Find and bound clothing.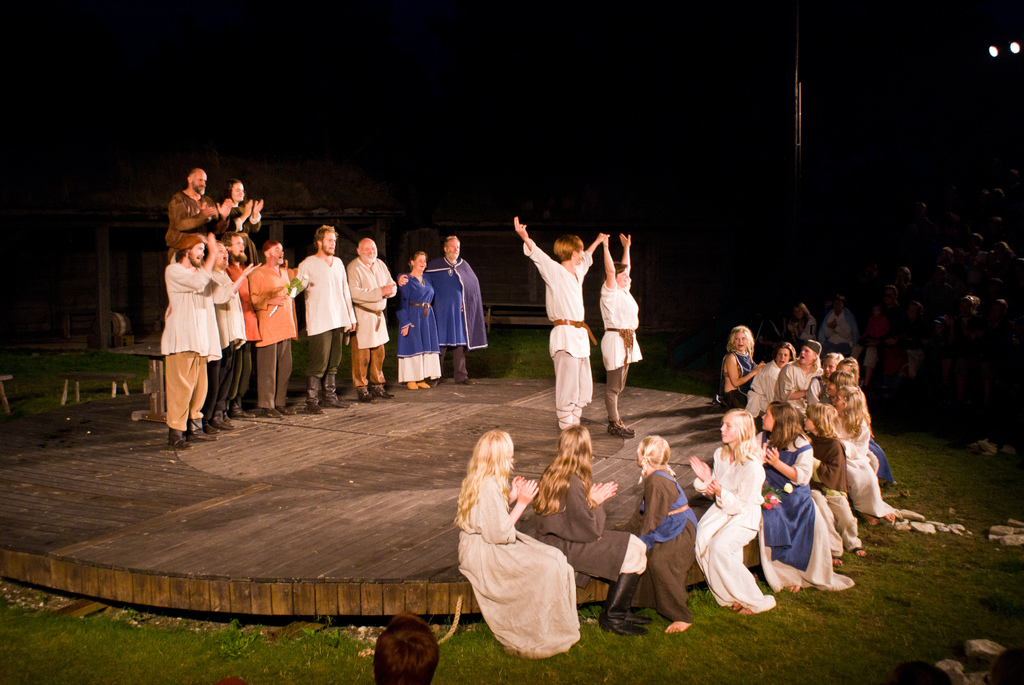
Bound: 398:274:442:377.
